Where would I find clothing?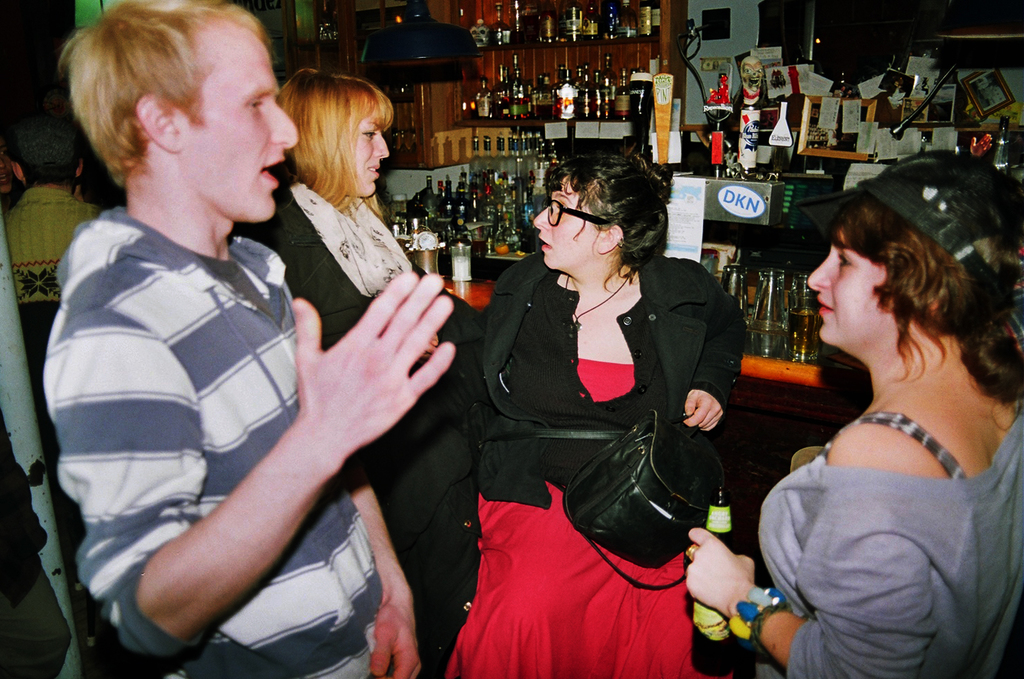
At pyautogui.locateOnScreen(752, 393, 1023, 678).
